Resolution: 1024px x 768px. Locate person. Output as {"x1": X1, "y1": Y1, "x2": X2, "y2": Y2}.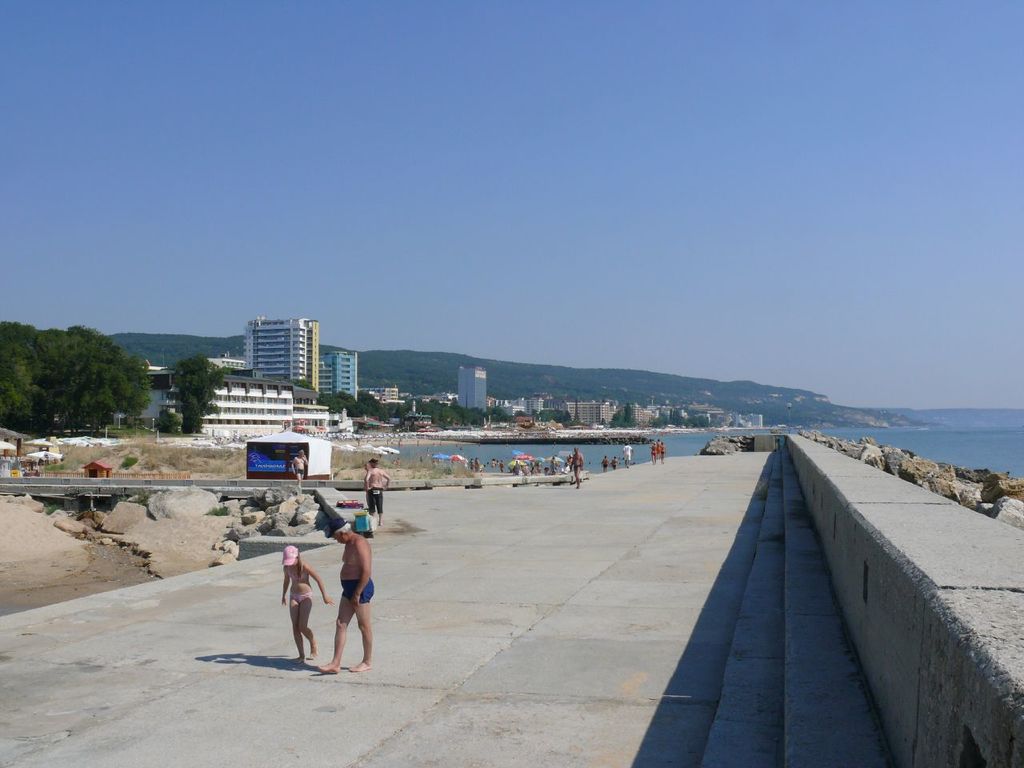
{"x1": 567, "y1": 446, "x2": 586, "y2": 490}.
